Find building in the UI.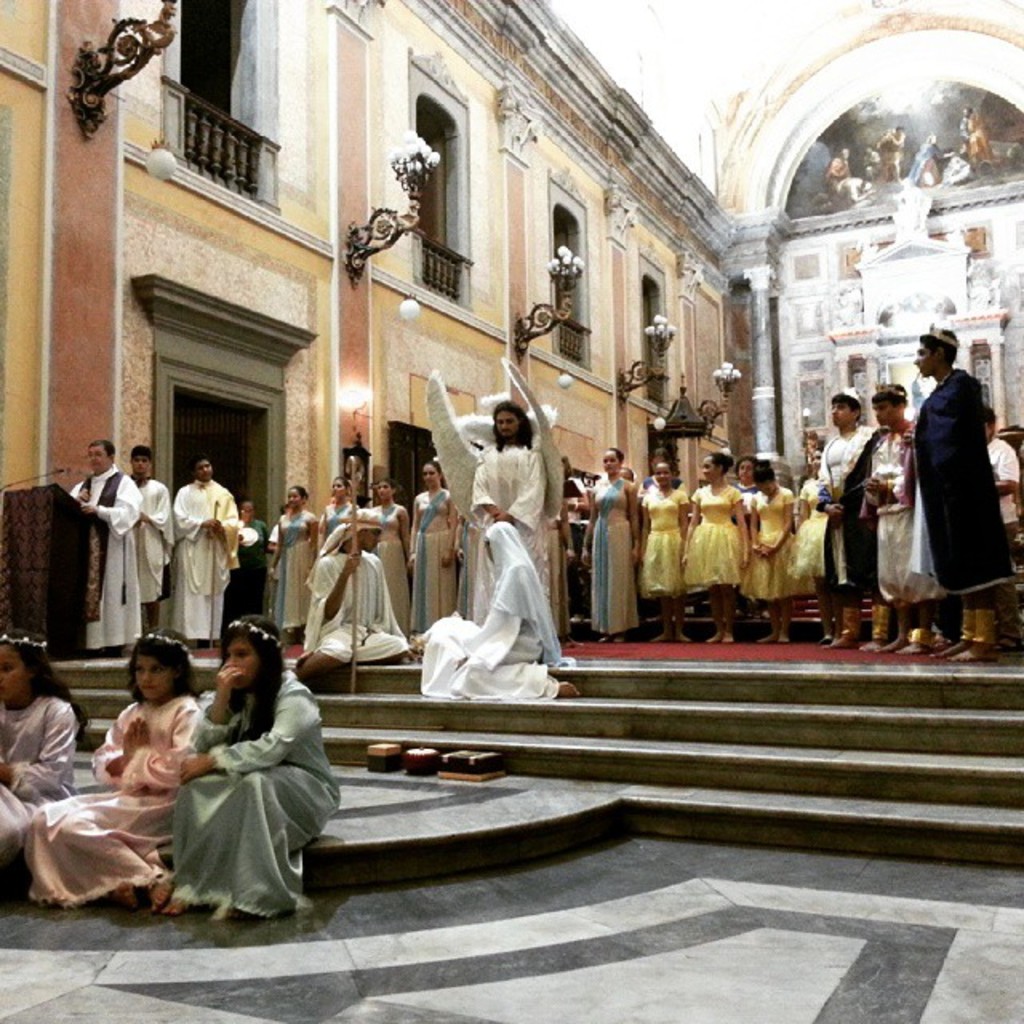
UI element at l=0, t=0, r=1022, b=1022.
